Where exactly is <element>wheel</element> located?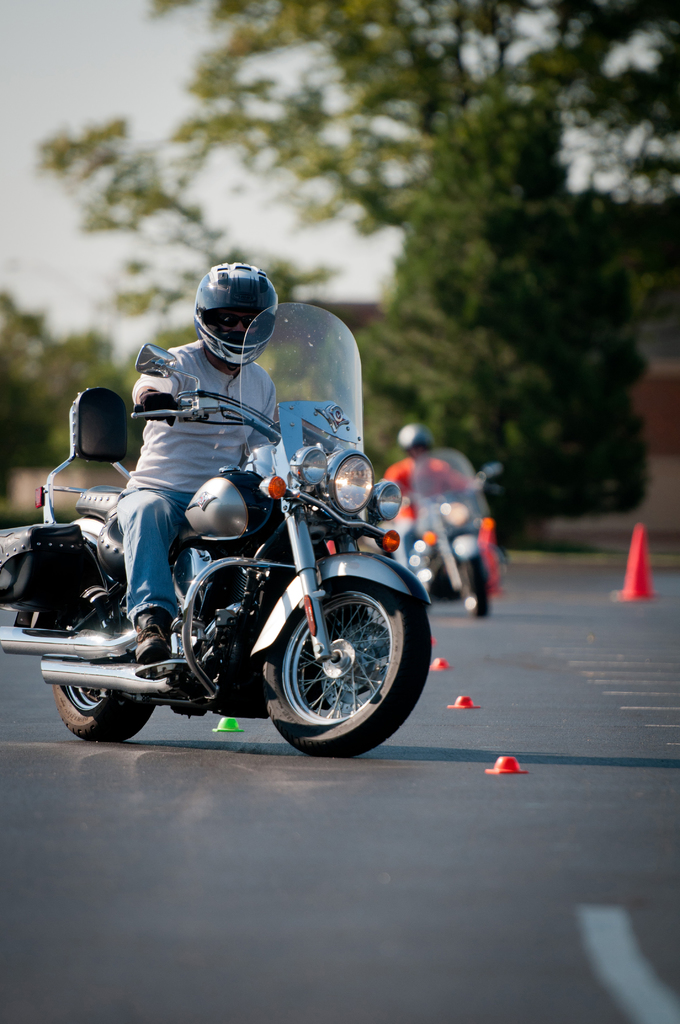
Its bounding box is x1=458, y1=547, x2=495, y2=623.
